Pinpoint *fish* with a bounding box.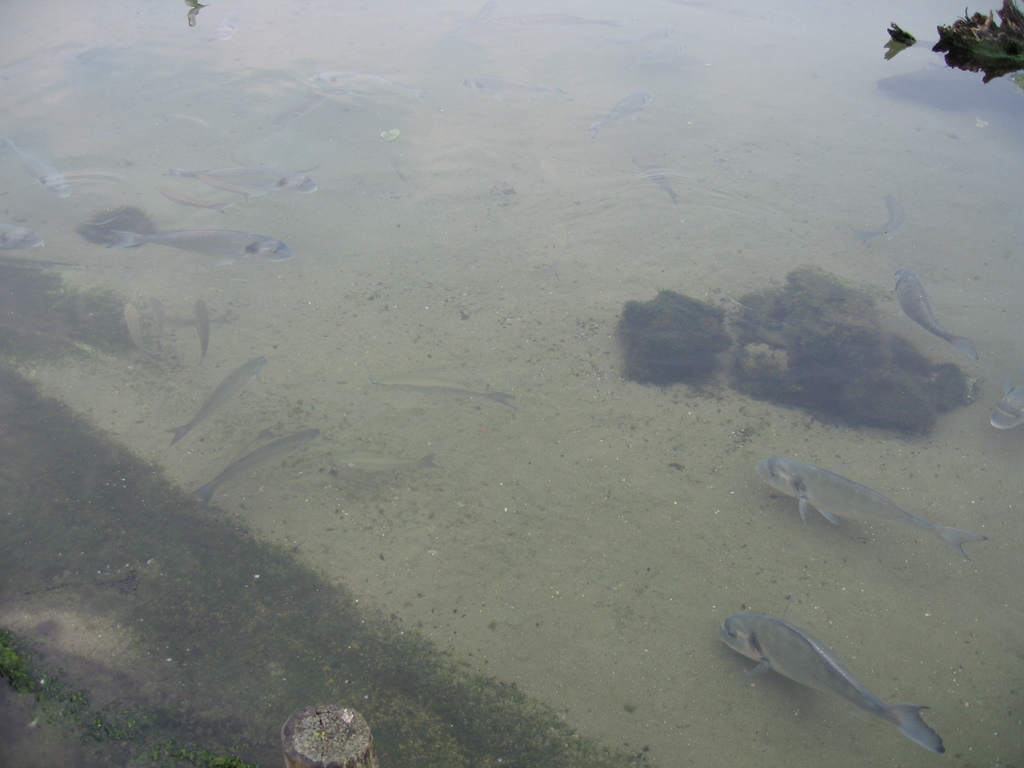
[461,71,571,108].
